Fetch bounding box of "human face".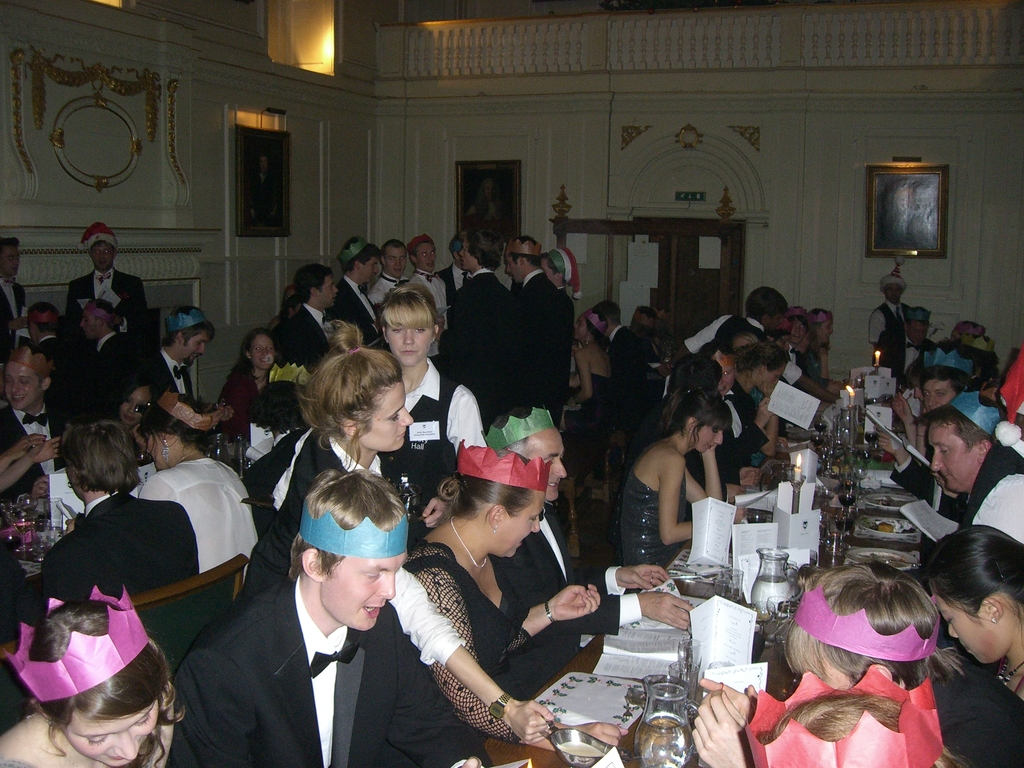
Bbox: {"x1": 4, "y1": 362, "x2": 38, "y2": 408}.
